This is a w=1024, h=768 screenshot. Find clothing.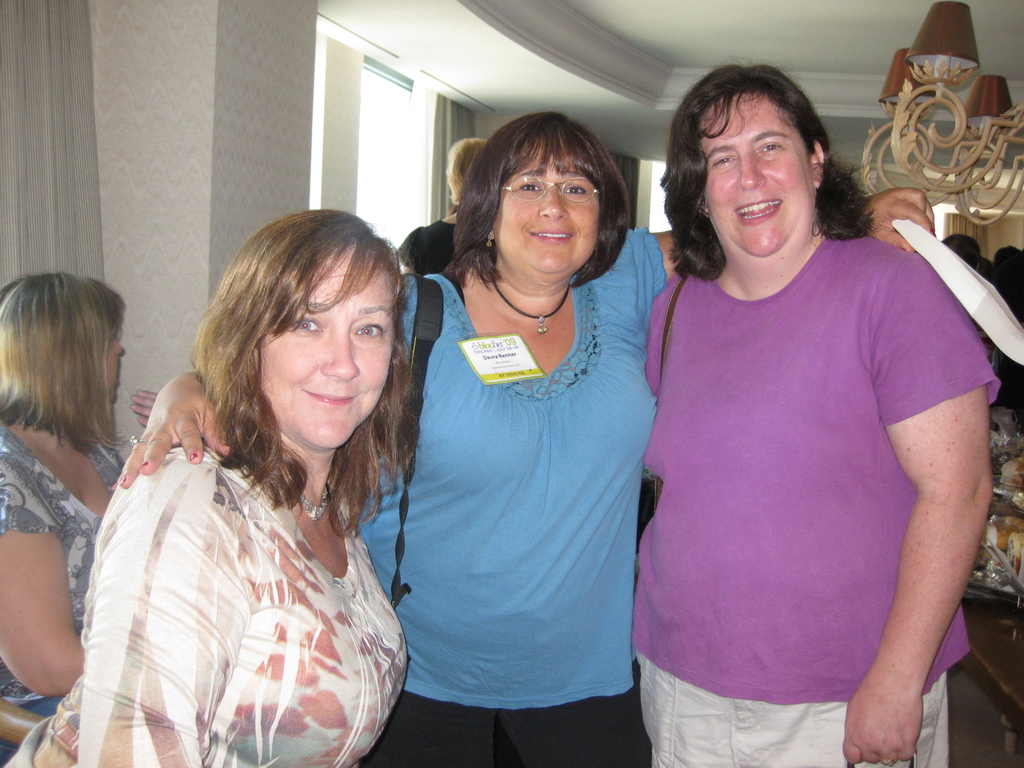
Bounding box: bbox=[4, 437, 407, 767].
